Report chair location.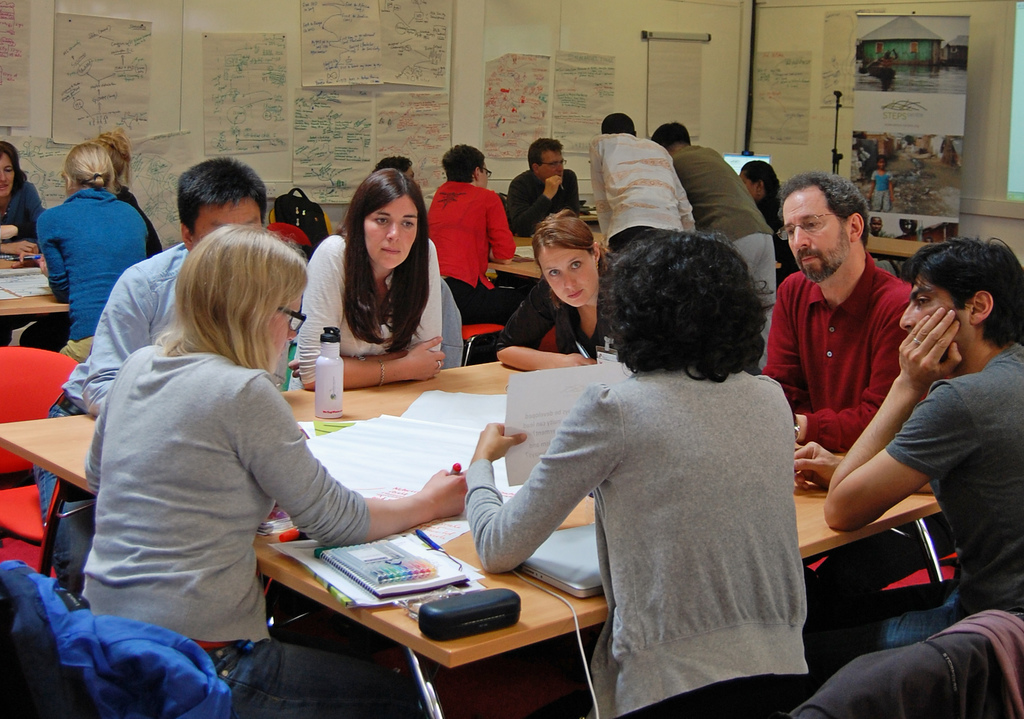
Report: detection(268, 223, 308, 252).
